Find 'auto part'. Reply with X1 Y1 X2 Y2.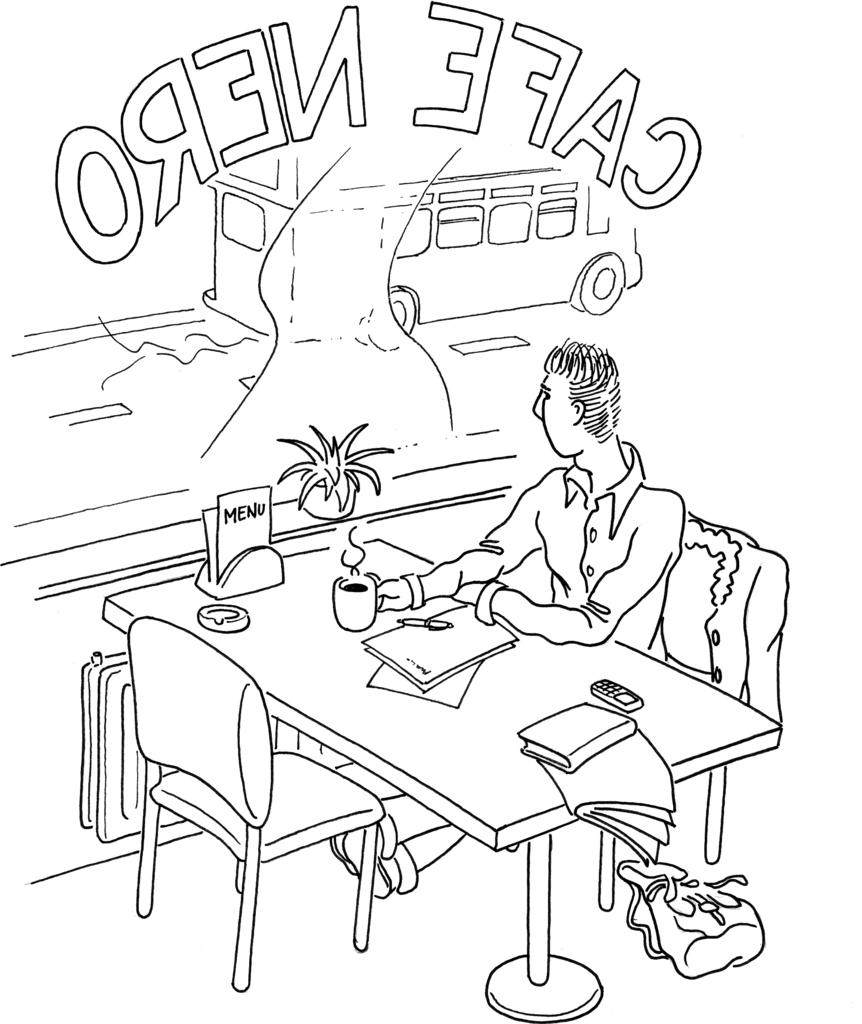
566 253 624 317.
